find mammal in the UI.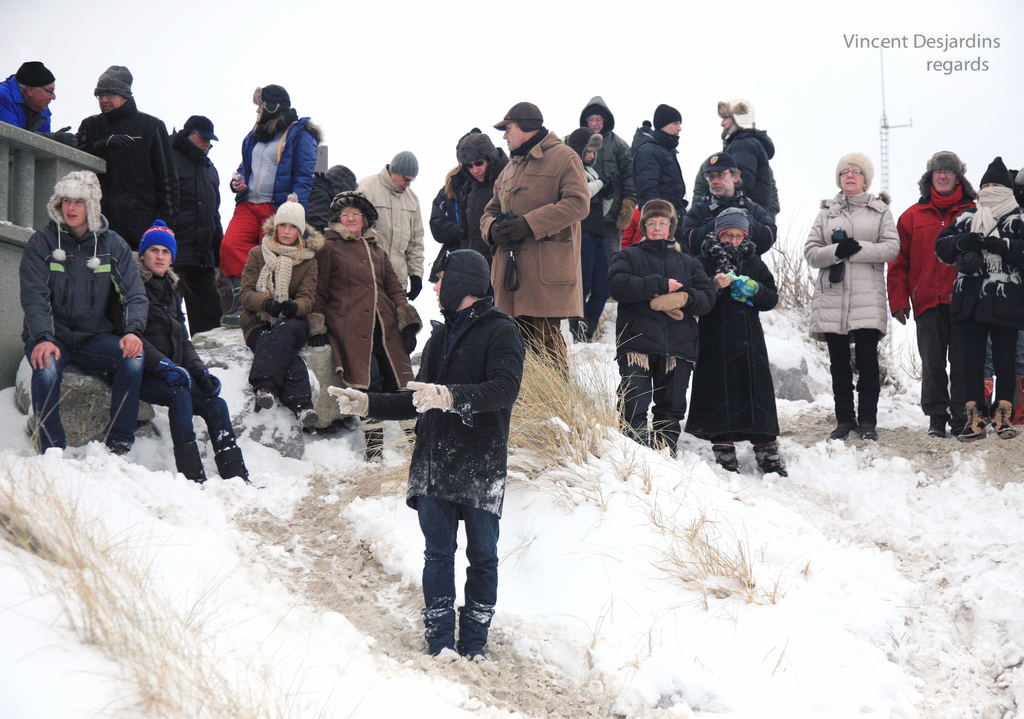
UI element at pyautogui.locateOnScreen(303, 162, 364, 229).
